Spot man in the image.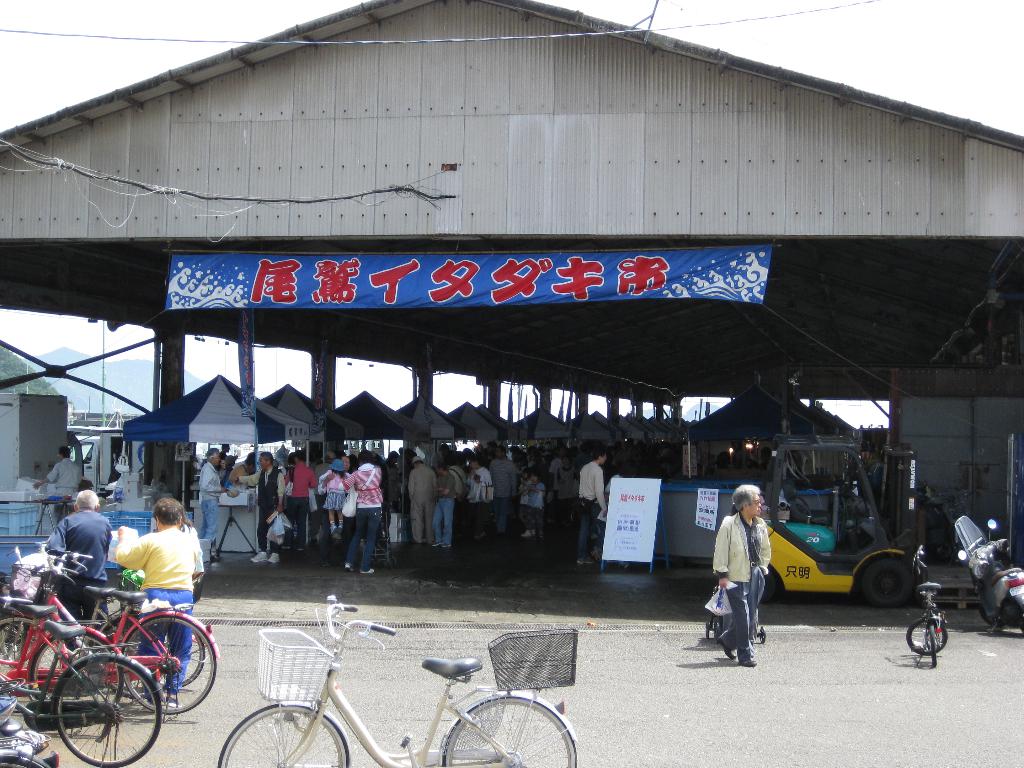
man found at bbox=(36, 443, 82, 497).
